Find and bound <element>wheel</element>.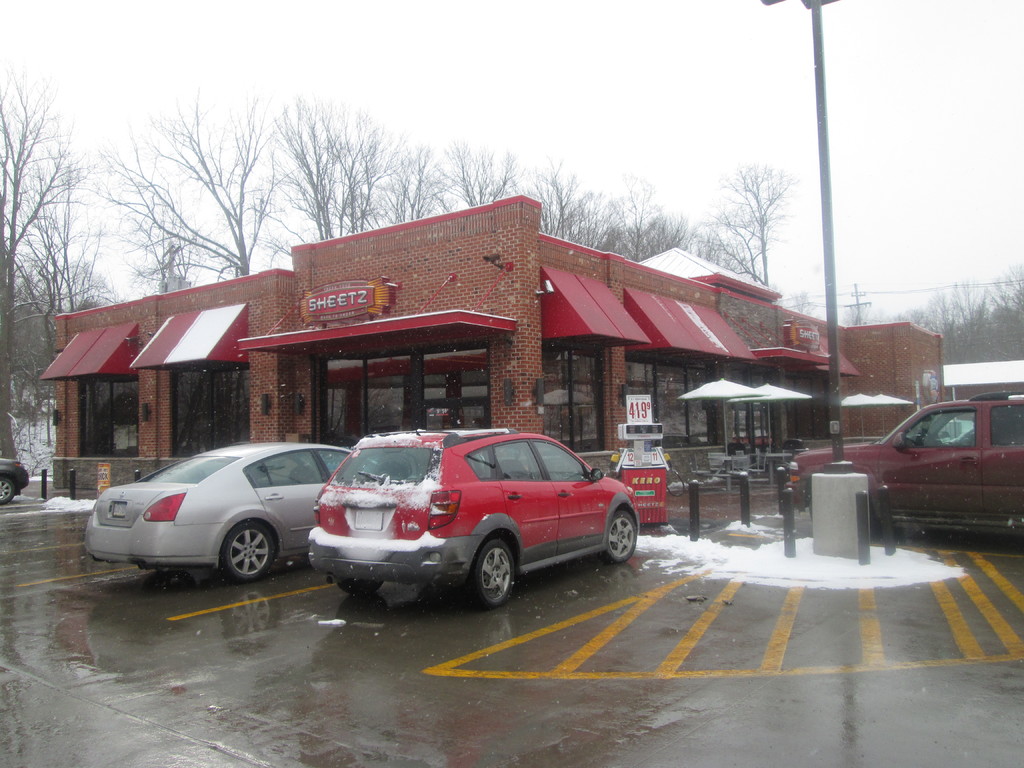
Bound: pyautogui.locateOnScreen(225, 519, 275, 581).
